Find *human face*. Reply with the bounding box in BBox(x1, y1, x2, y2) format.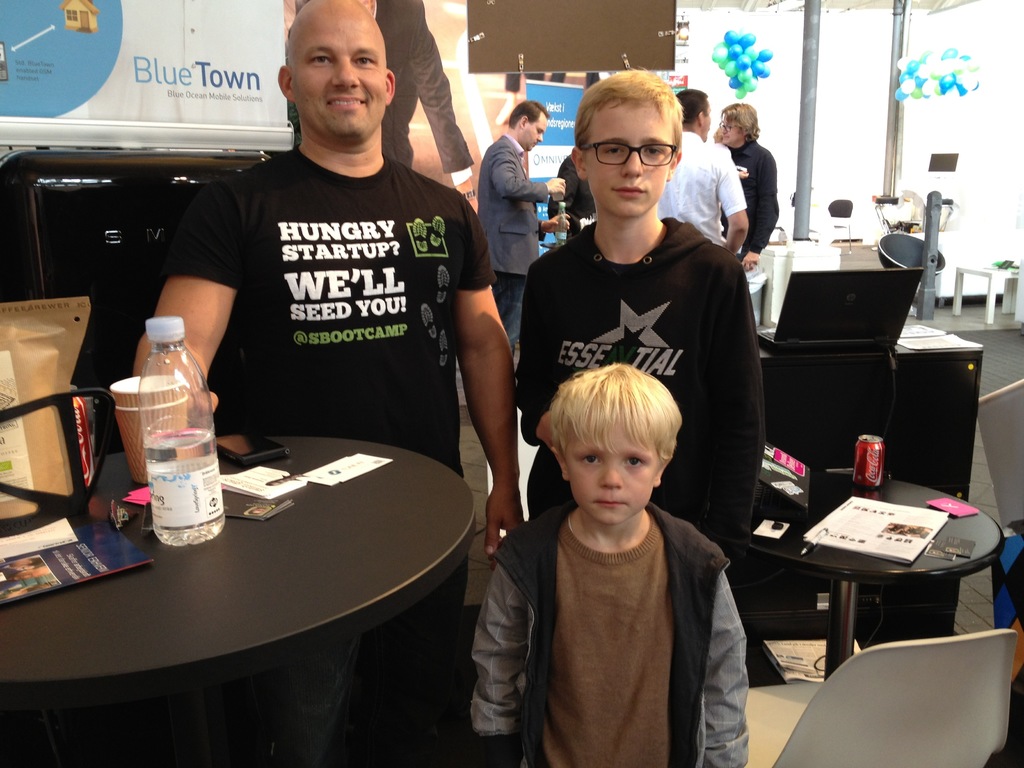
BBox(703, 103, 711, 144).
